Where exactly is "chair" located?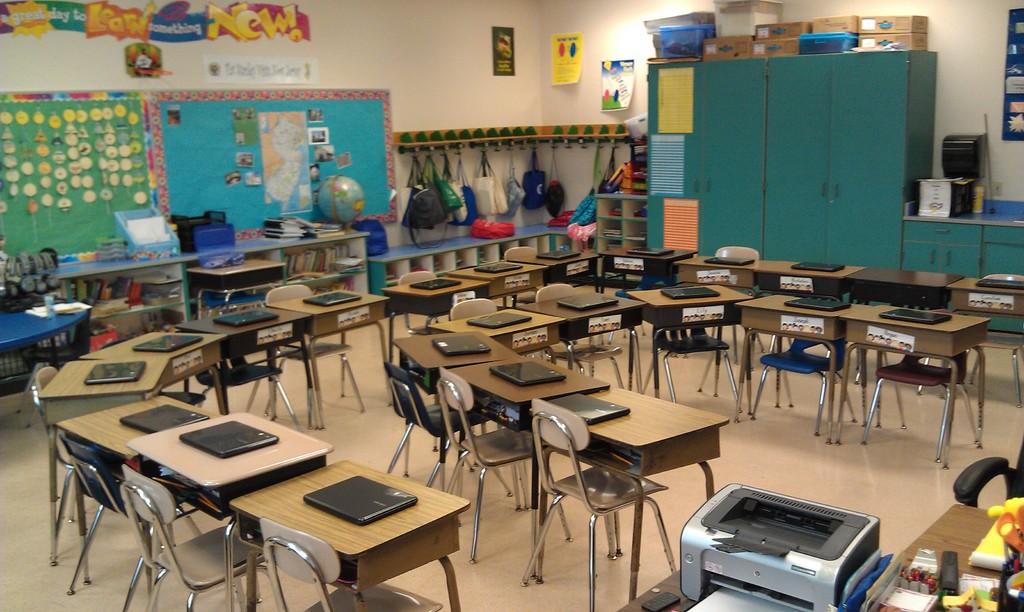
Its bounding box is pyautogui.locateOnScreen(194, 353, 300, 428).
